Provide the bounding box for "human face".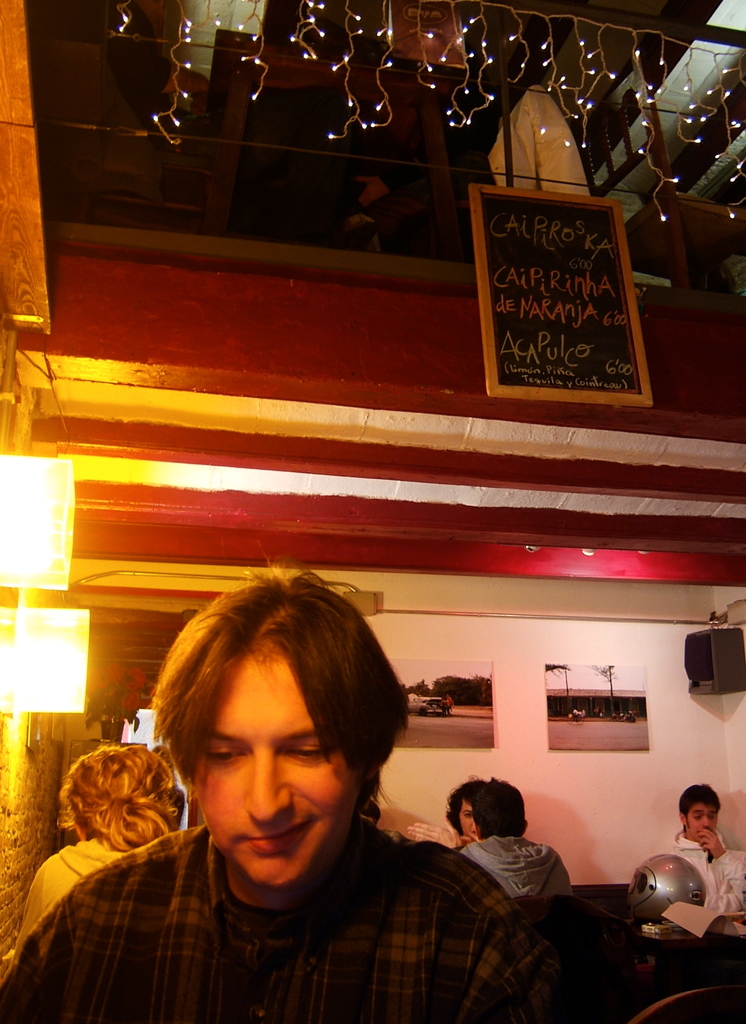
bbox=(458, 802, 474, 833).
